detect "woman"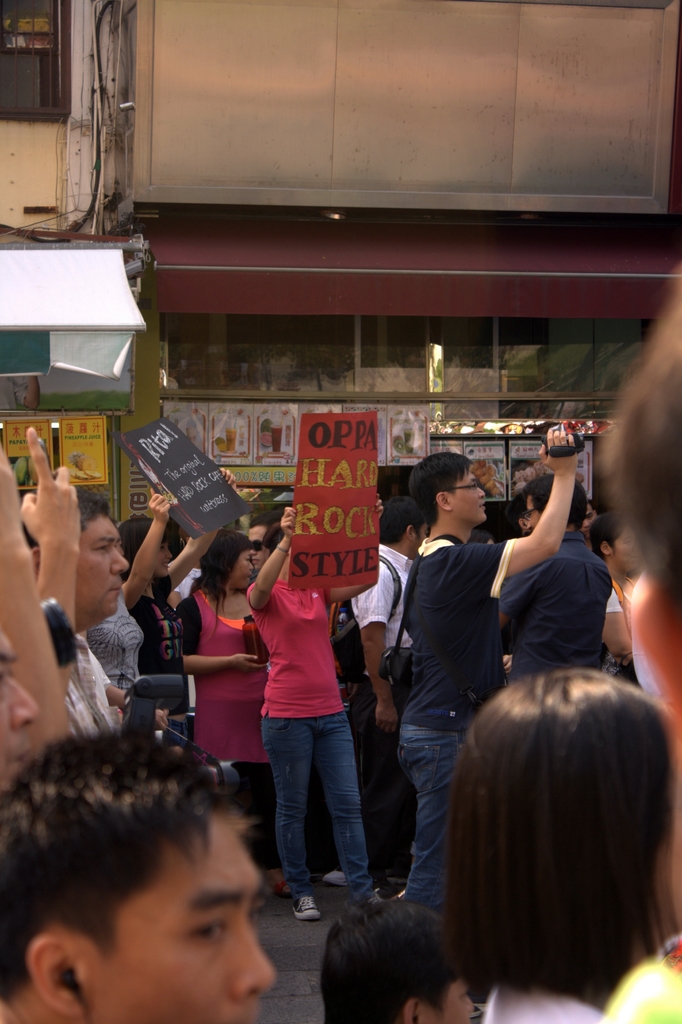
locate(174, 524, 274, 908)
